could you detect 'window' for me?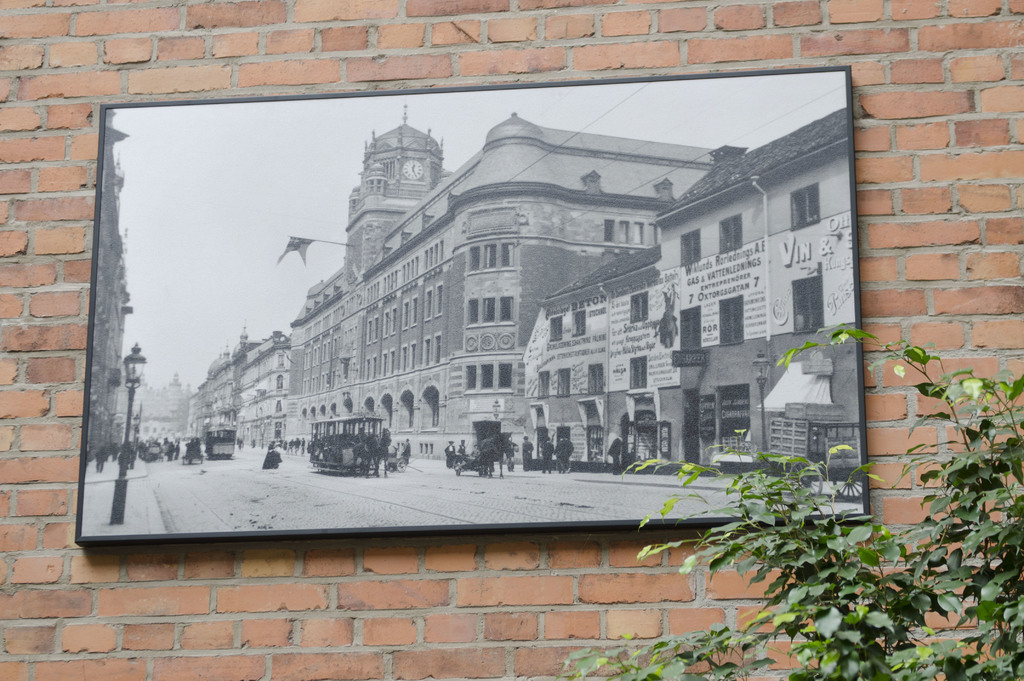
Detection result: {"left": 674, "top": 300, "right": 701, "bottom": 354}.
